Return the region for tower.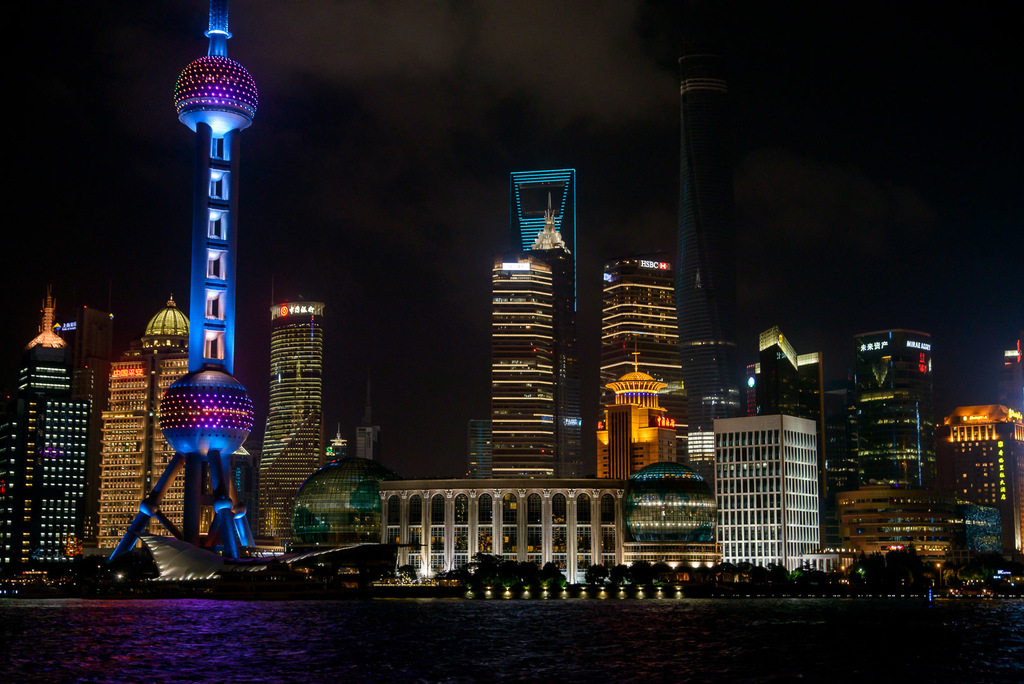
(760, 330, 833, 538).
